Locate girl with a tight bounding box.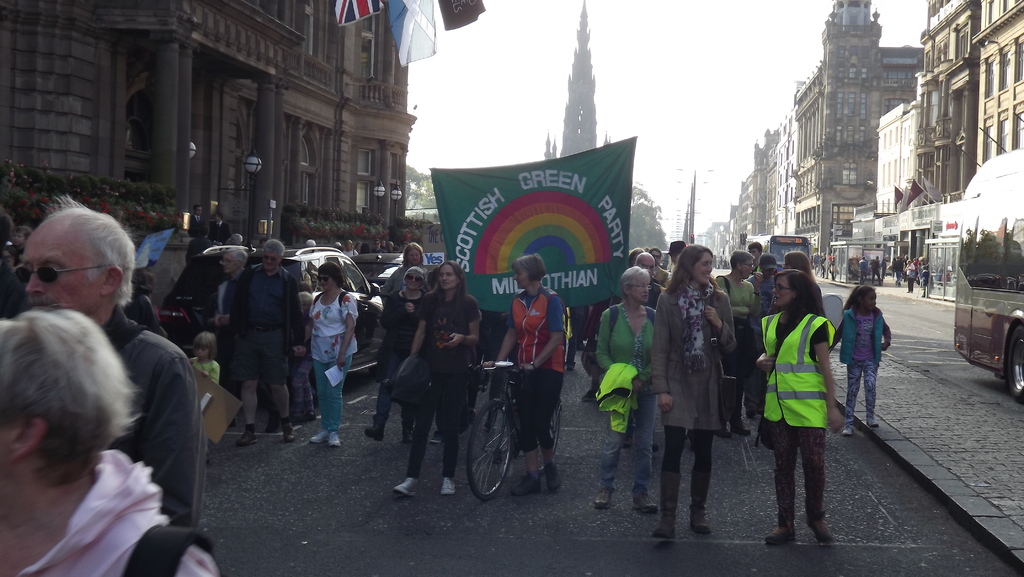
bbox=[364, 266, 428, 444].
